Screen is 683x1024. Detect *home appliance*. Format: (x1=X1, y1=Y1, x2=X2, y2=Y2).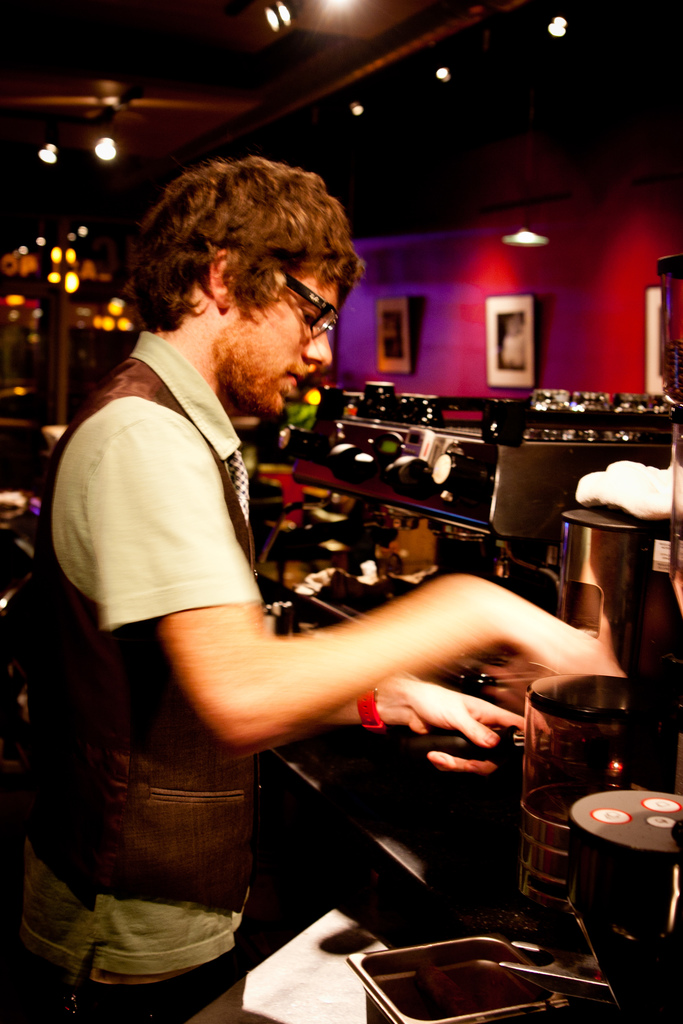
(x1=289, y1=381, x2=682, y2=537).
